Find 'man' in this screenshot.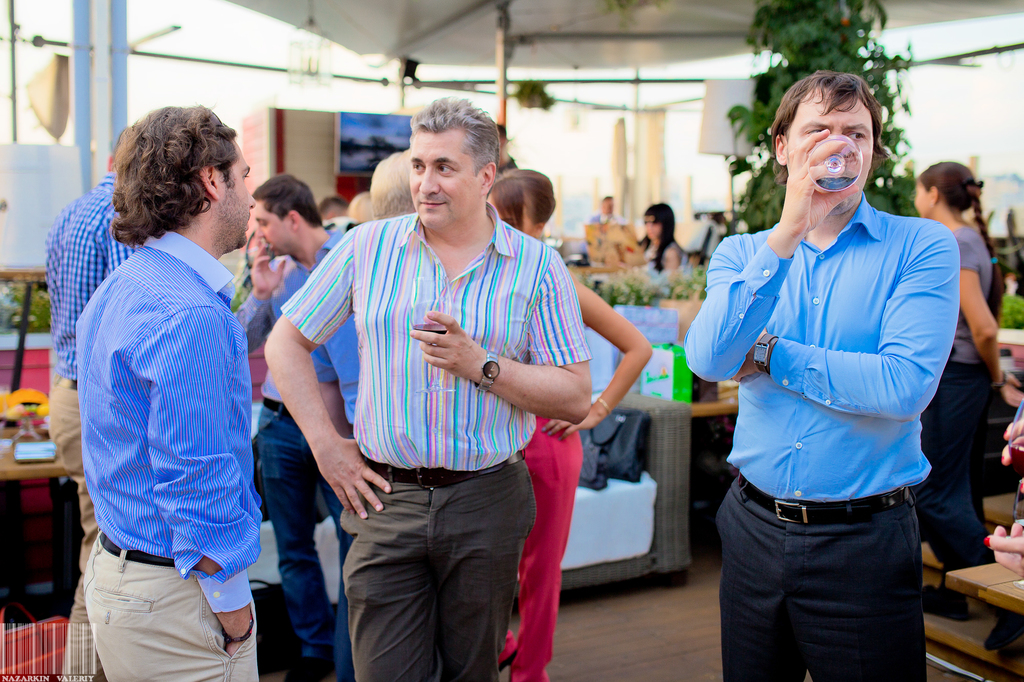
The bounding box for 'man' is 250, 168, 356, 445.
